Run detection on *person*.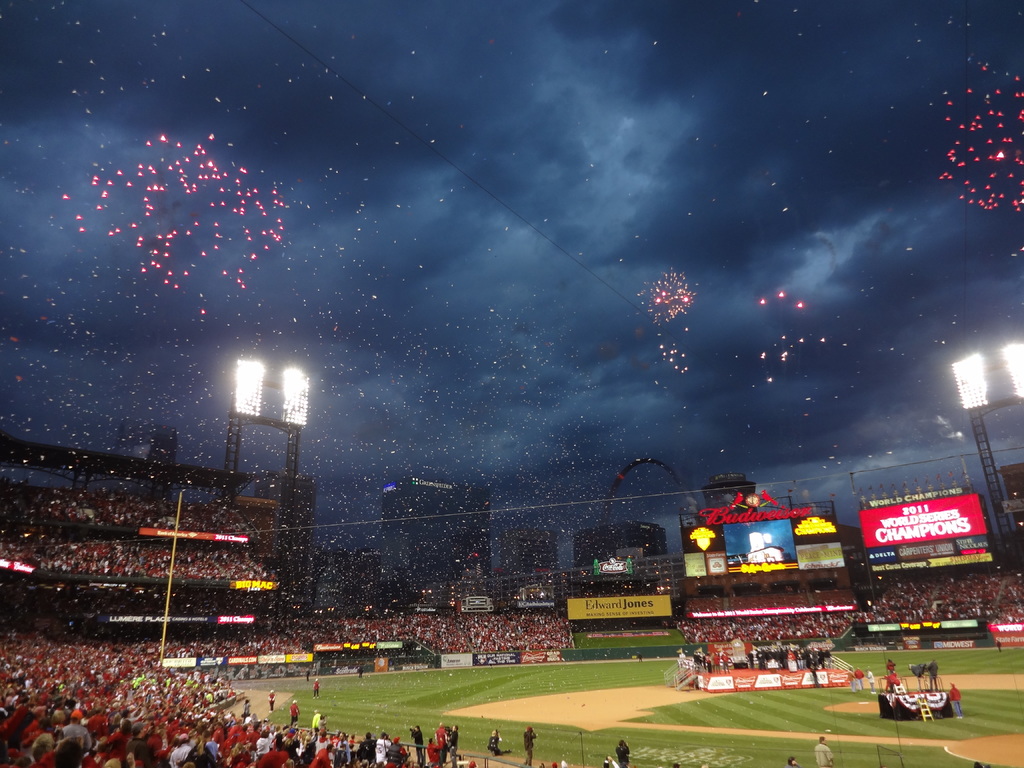
Result: {"x1": 522, "y1": 723, "x2": 536, "y2": 760}.
